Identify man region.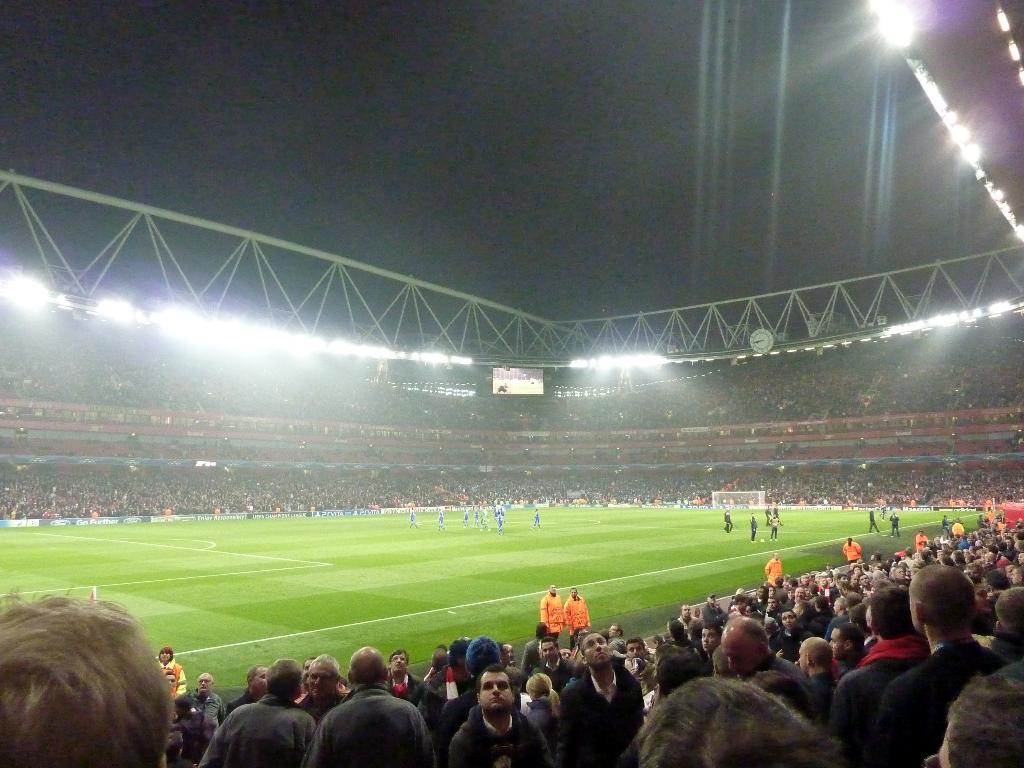
Region: (404,508,419,531).
